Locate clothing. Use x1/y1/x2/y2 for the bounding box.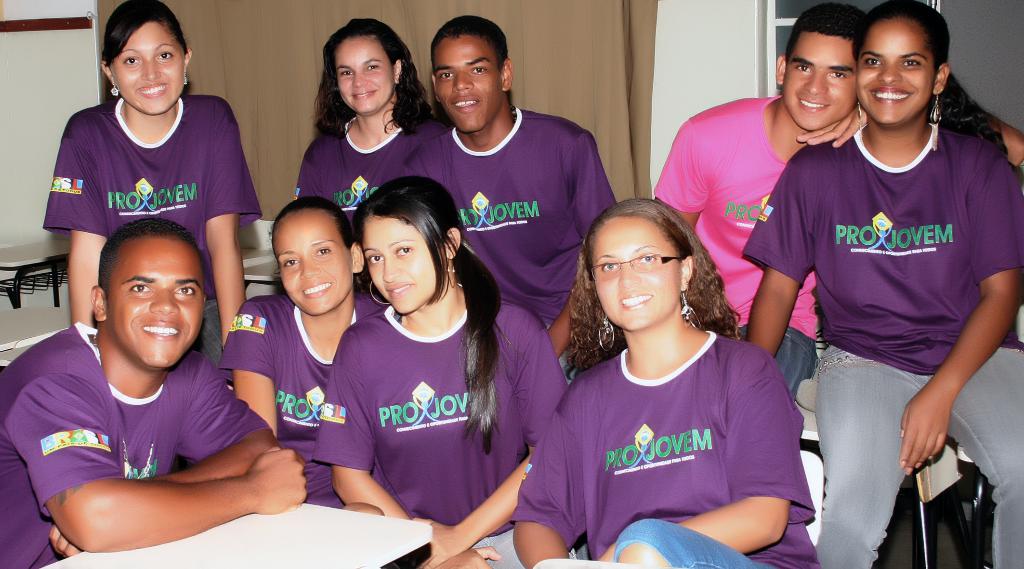
35/94/260/322.
